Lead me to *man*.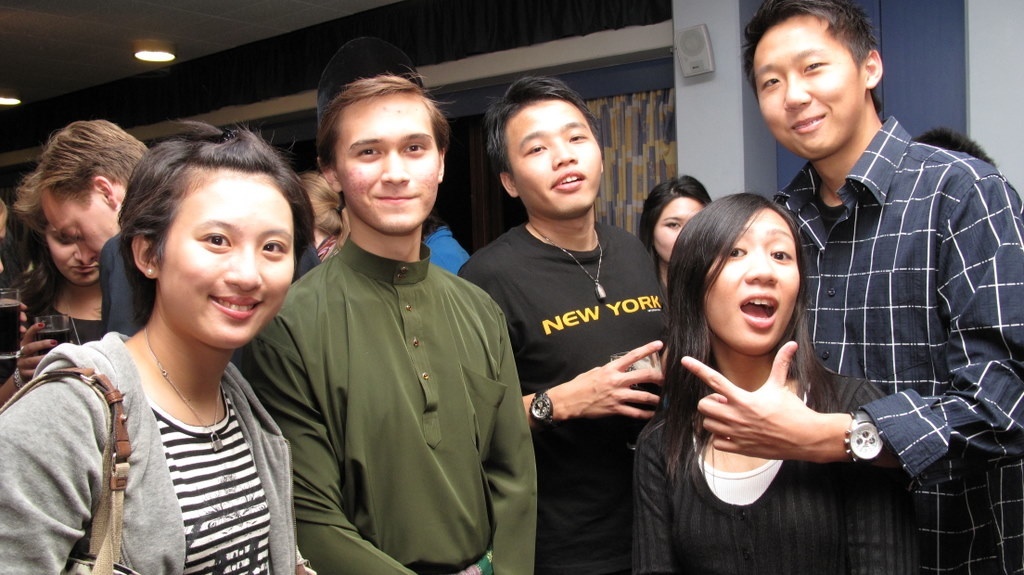
Lead to left=254, top=78, right=520, bottom=565.
